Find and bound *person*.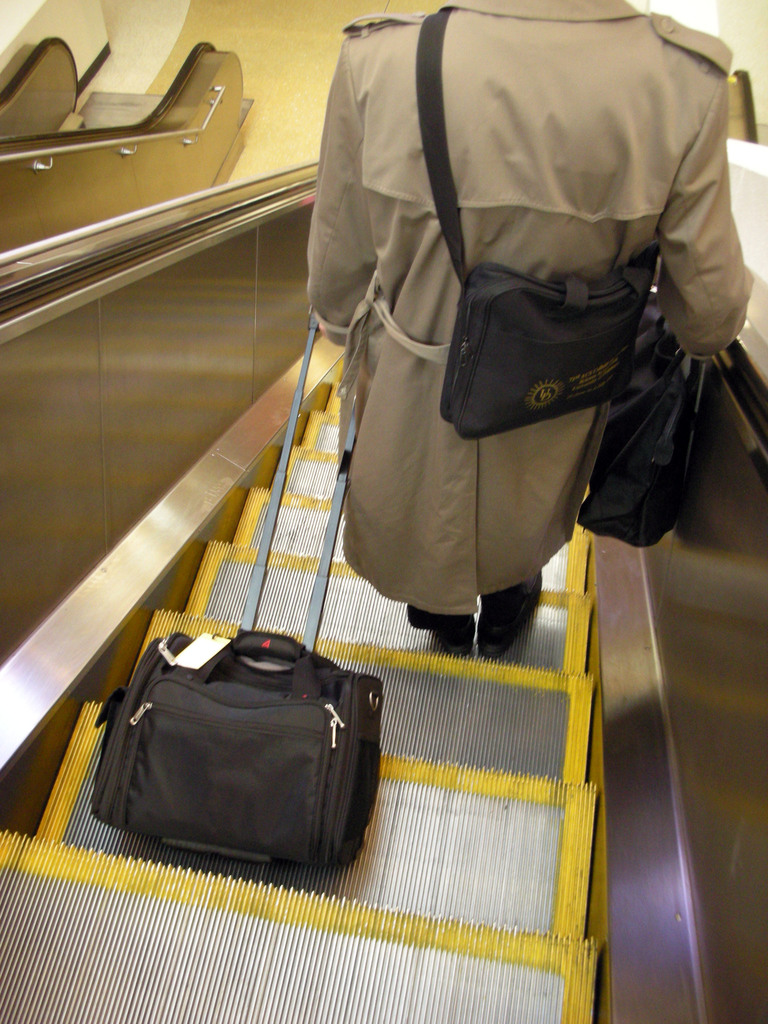
Bound: left=237, top=0, right=755, bottom=749.
